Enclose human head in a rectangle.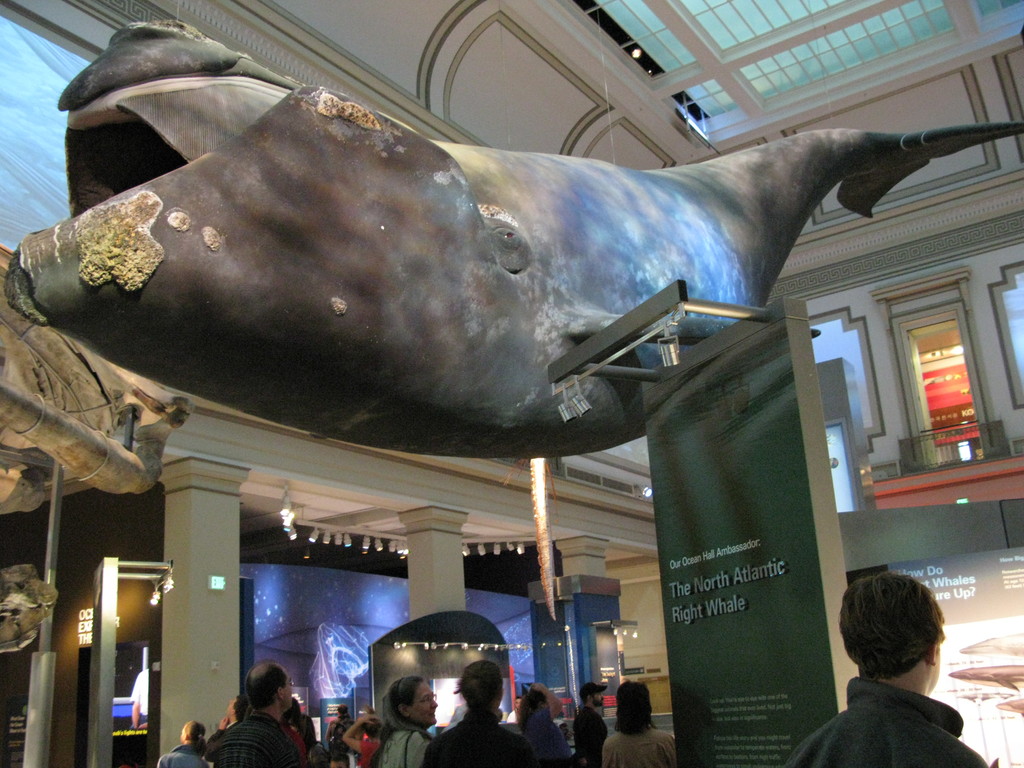
box=[573, 707, 607, 749].
